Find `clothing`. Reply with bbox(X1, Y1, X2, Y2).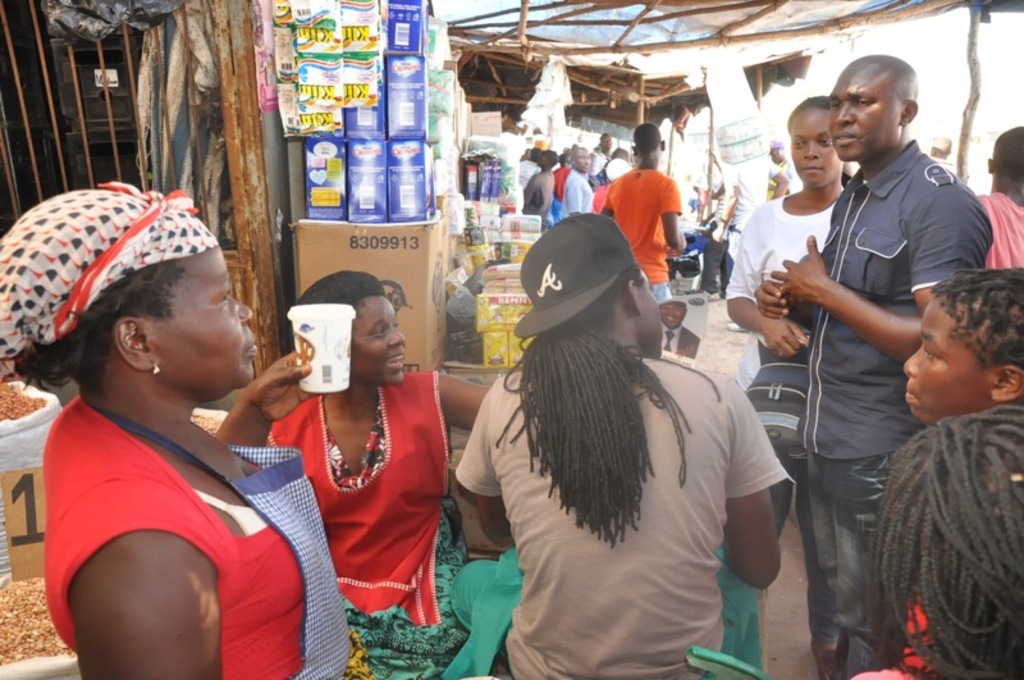
bbox(972, 187, 1023, 279).
